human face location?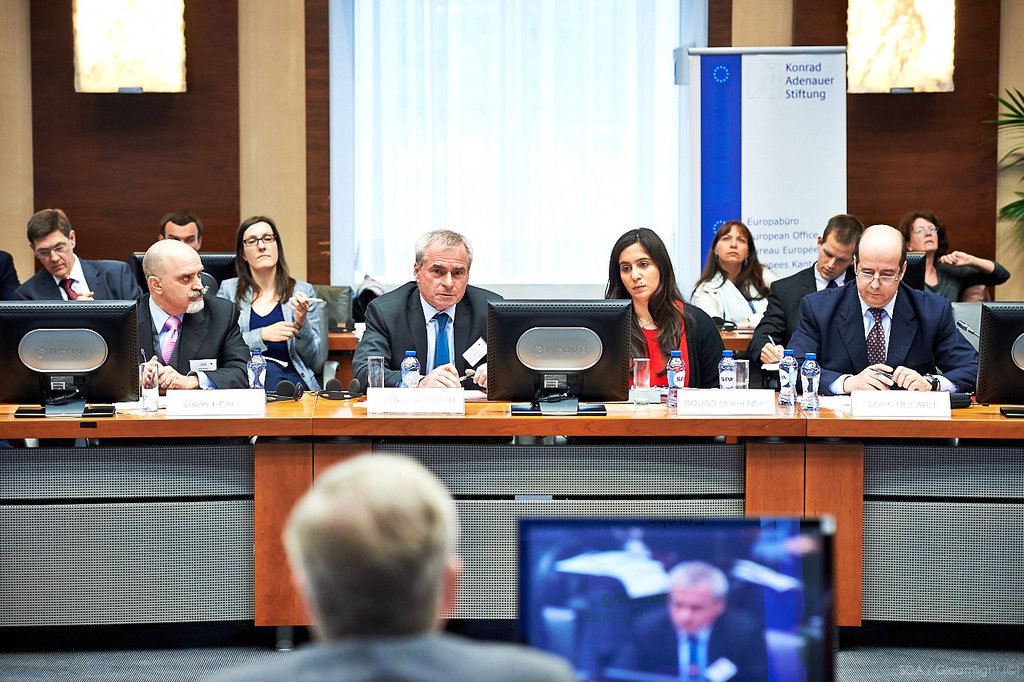
bbox=(160, 247, 210, 311)
